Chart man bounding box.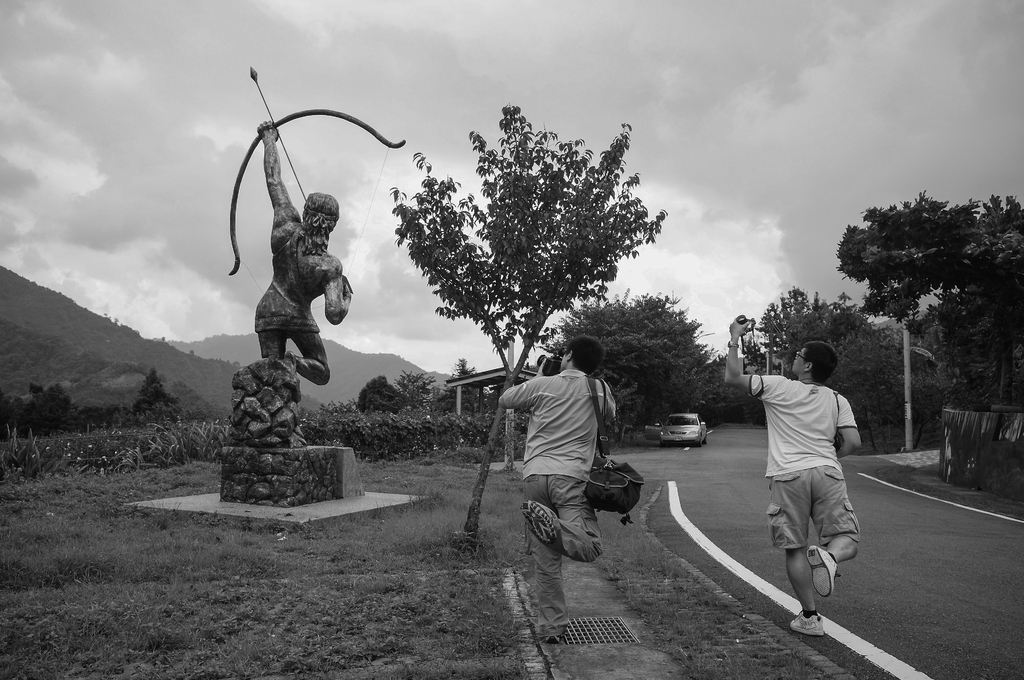
Charted: locate(493, 332, 627, 646).
